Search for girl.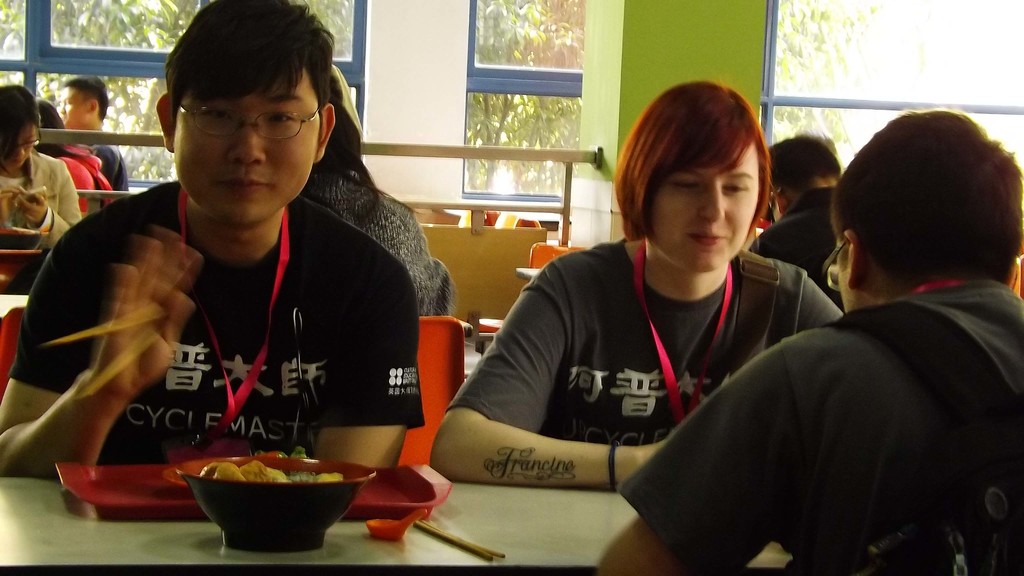
Found at box=[0, 81, 76, 283].
